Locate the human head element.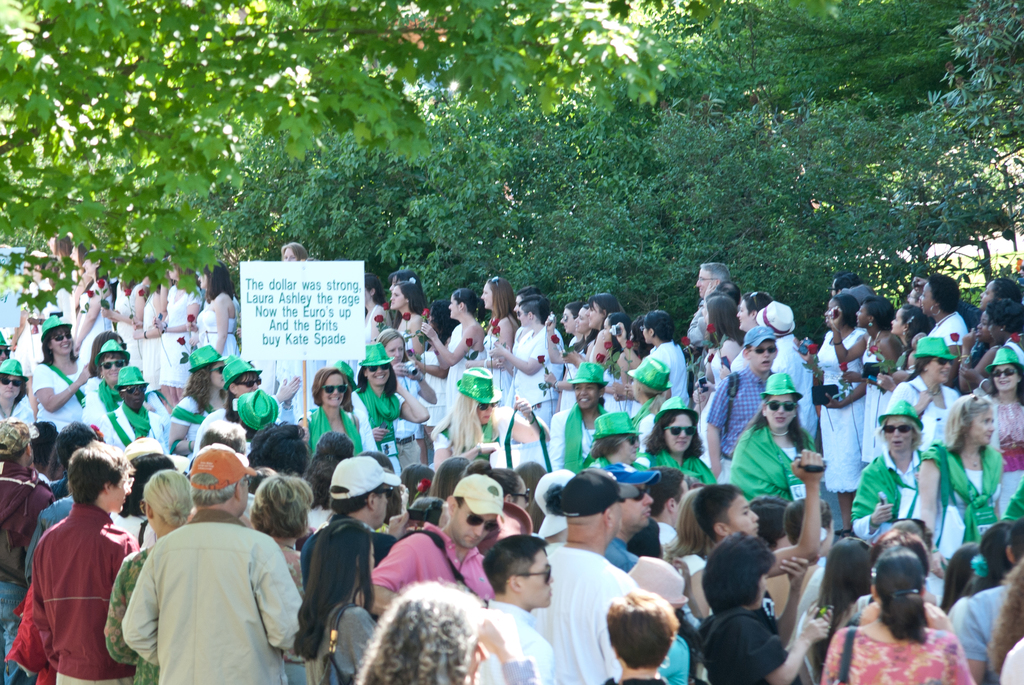
Element bbox: {"left": 943, "top": 394, "right": 996, "bottom": 444}.
